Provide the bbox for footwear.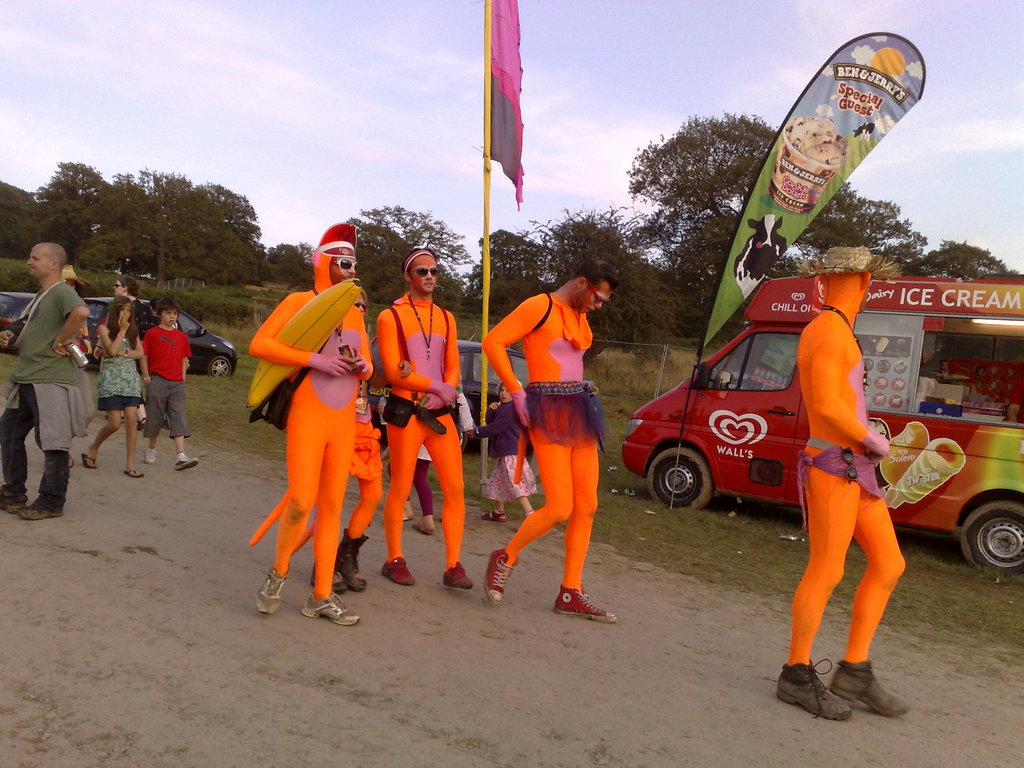
[x1=303, y1=590, x2=362, y2=625].
